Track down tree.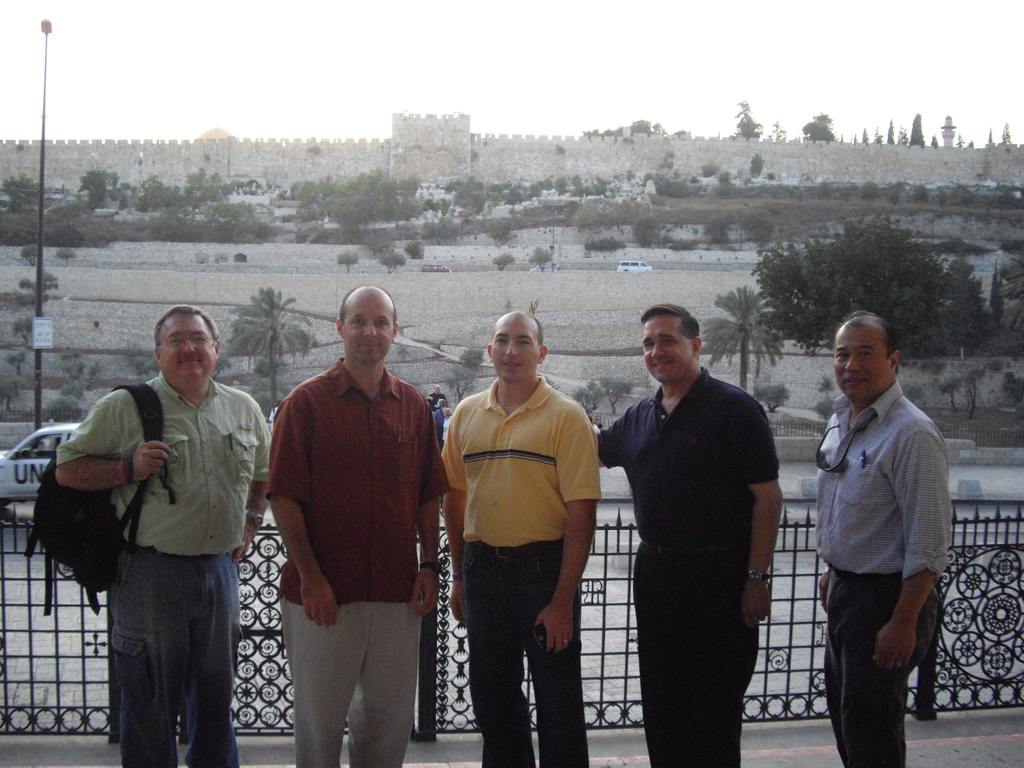
Tracked to l=737, t=102, r=762, b=139.
